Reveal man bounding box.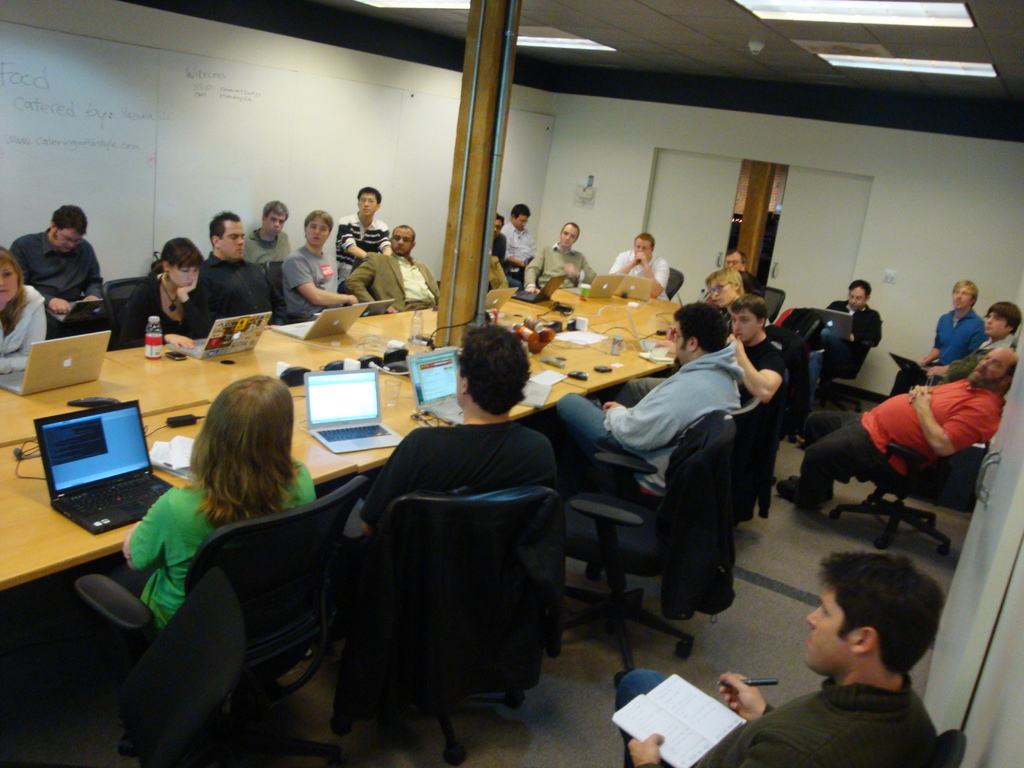
Revealed: bbox(491, 217, 511, 285).
